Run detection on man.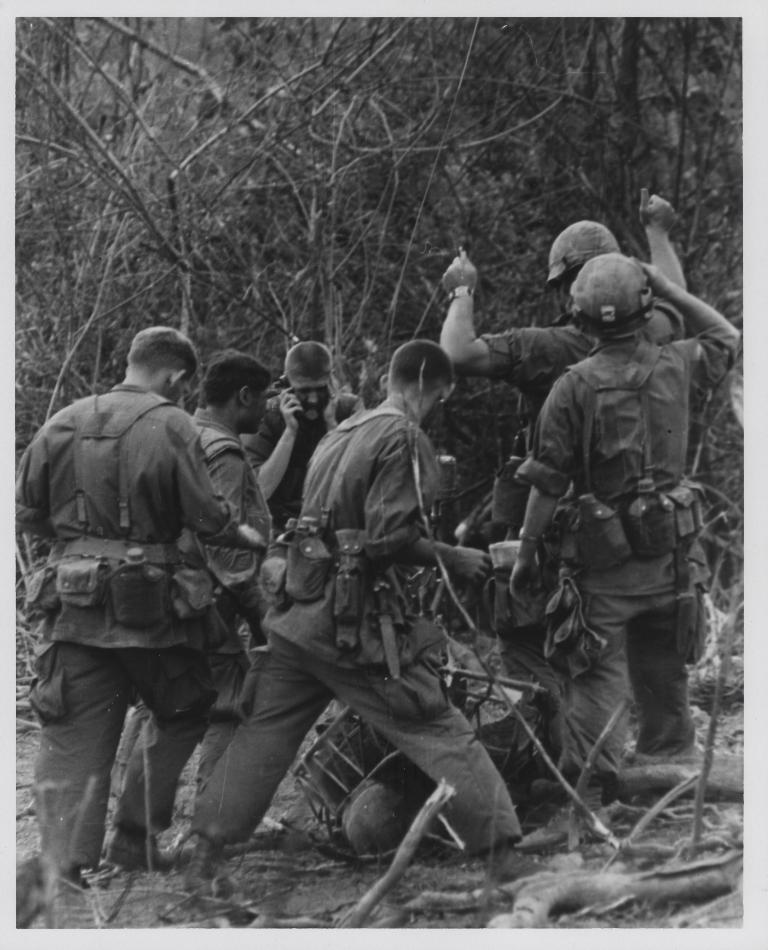
Result: {"left": 30, "top": 294, "right": 261, "bottom": 900}.
